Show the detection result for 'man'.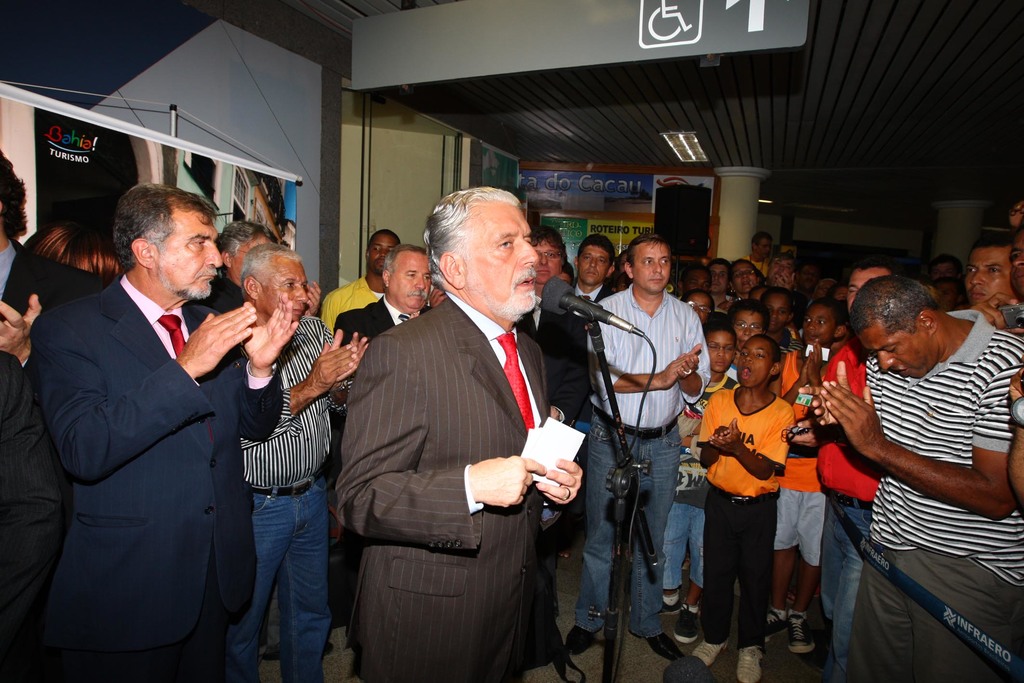
0 152 111 679.
